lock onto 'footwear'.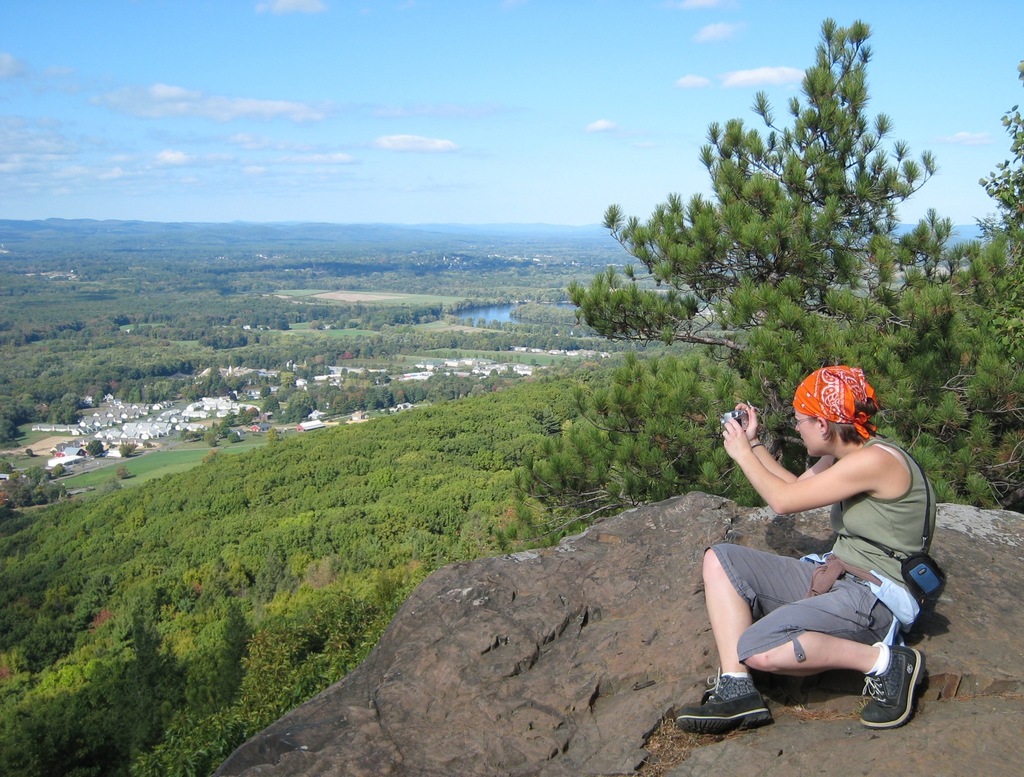
Locked: [x1=863, y1=639, x2=926, y2=728].
